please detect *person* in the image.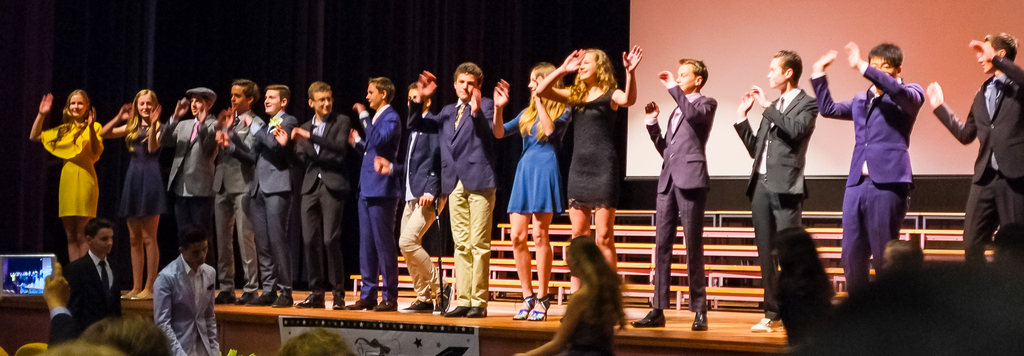
locate(623, 56, 719, 335).
